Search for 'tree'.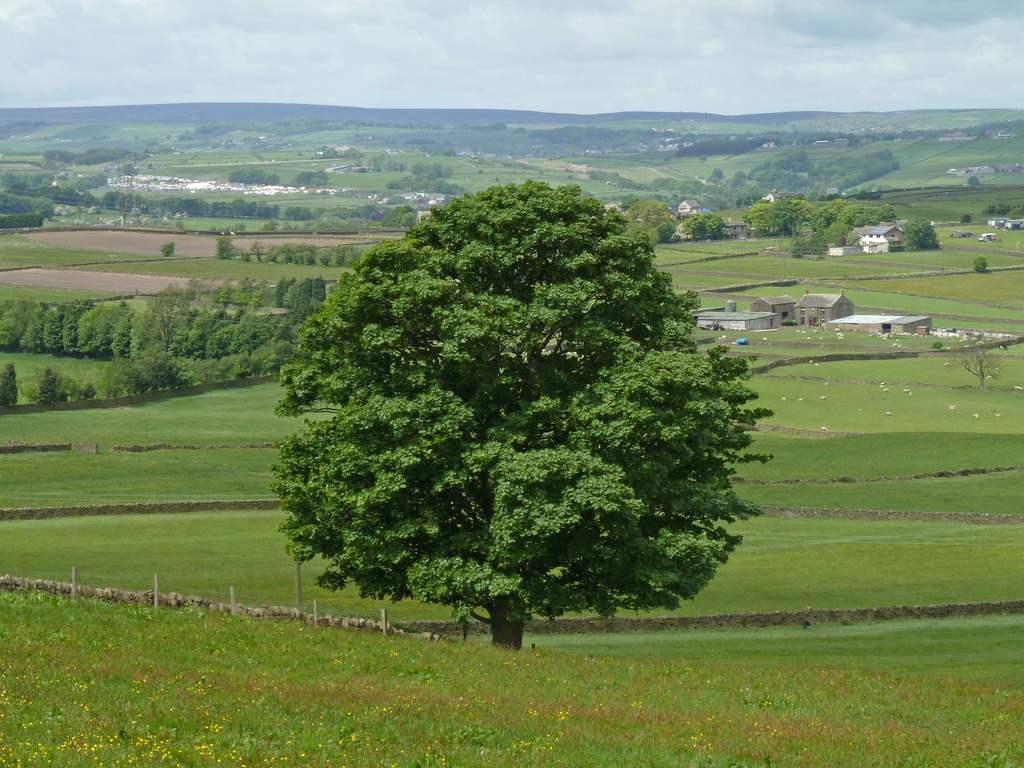
Found at x1=270 y1=243 x2=367 y2=263.
